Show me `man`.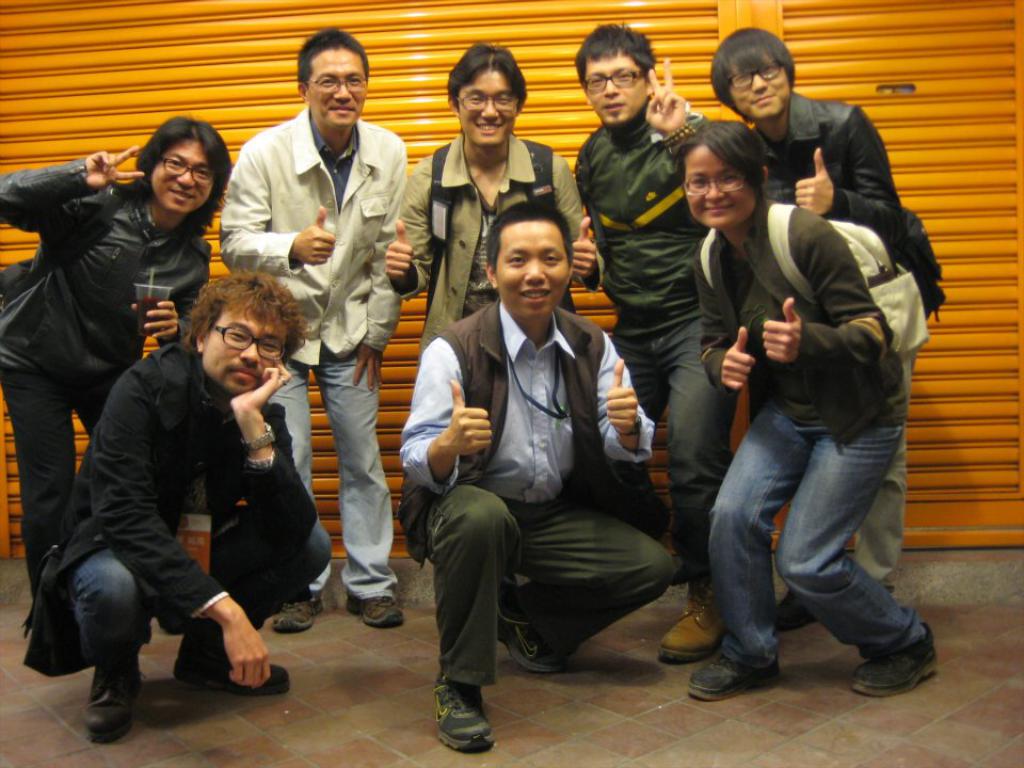
`man` is here: (x1=219, y1=23, x2=414, y2=633).
